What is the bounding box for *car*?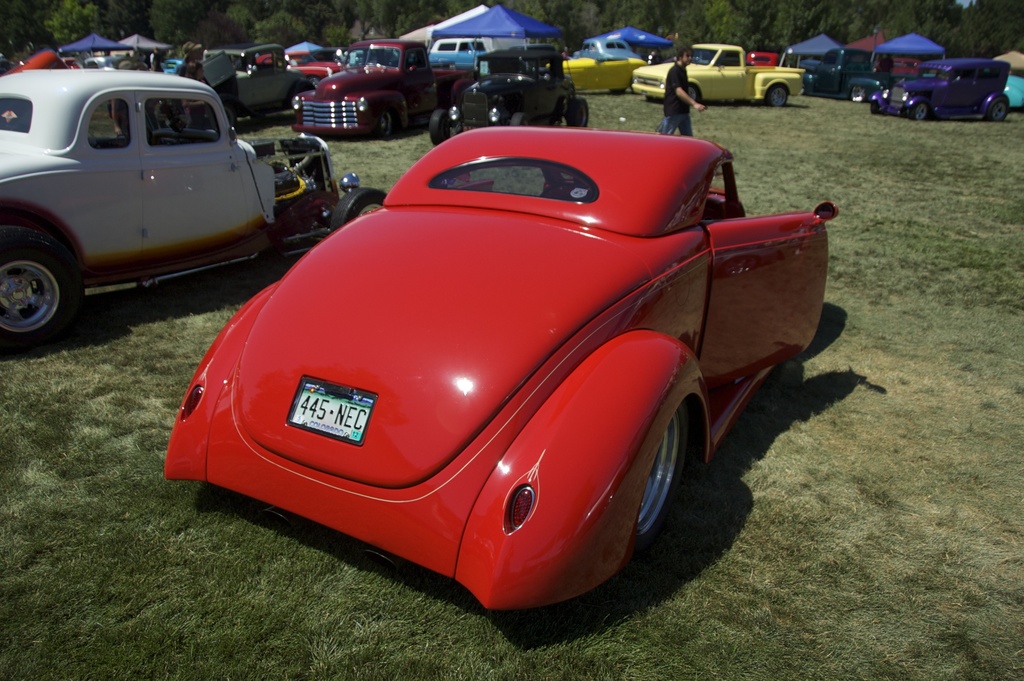
<region>198, 40, 316, 109</region>.
